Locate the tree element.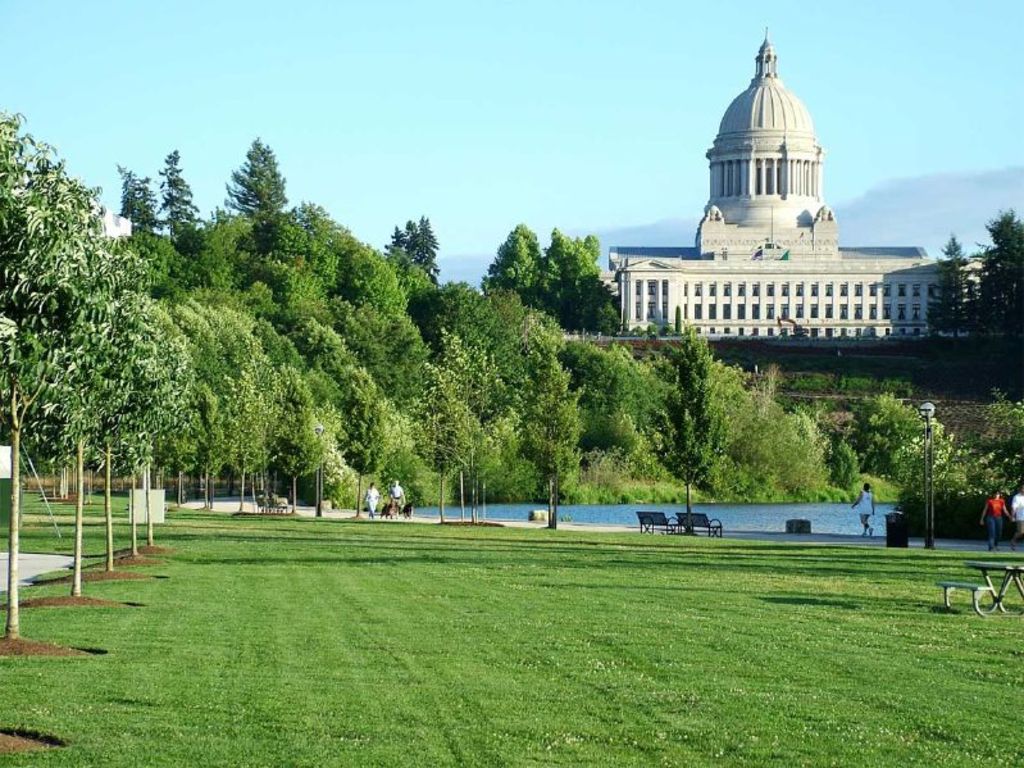
Element bbox: 397,213,445,282.
